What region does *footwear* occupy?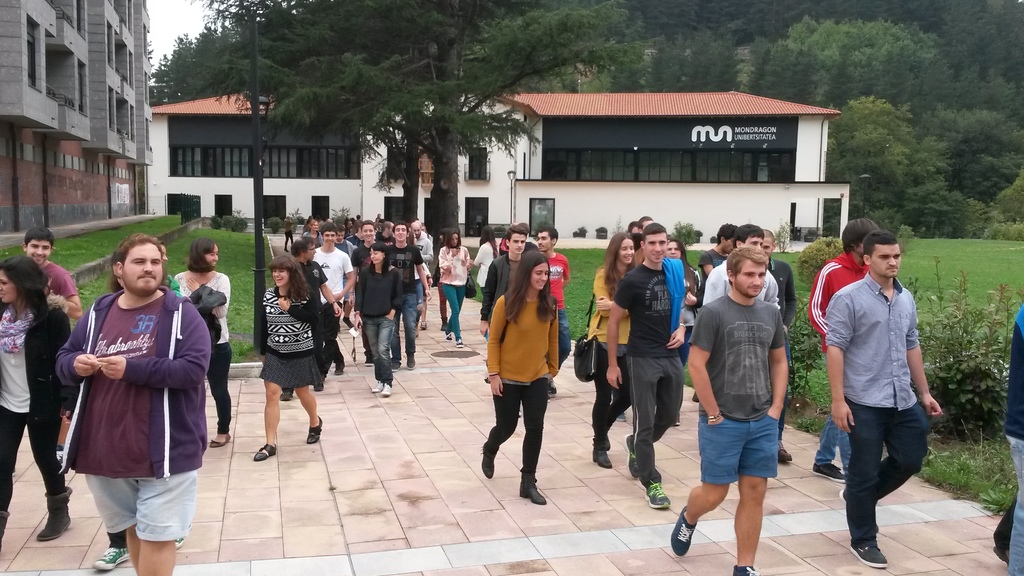
[623, 433, 637, 477].
